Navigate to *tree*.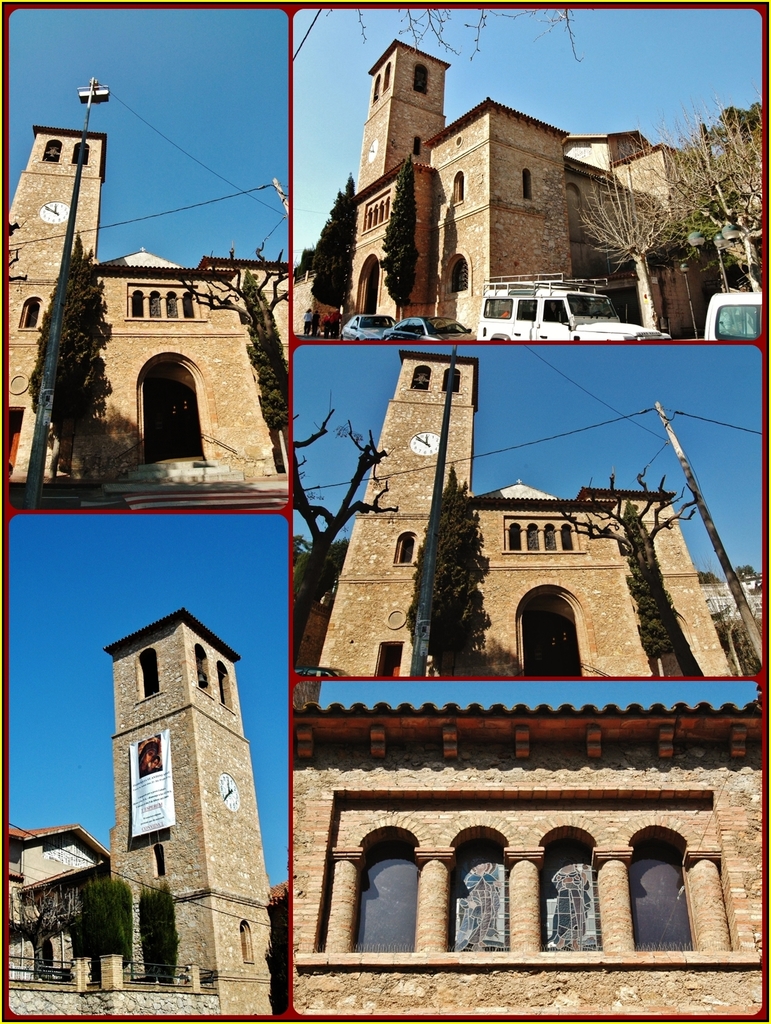
Navigation target: select_region(548, 468, 703, 680).
